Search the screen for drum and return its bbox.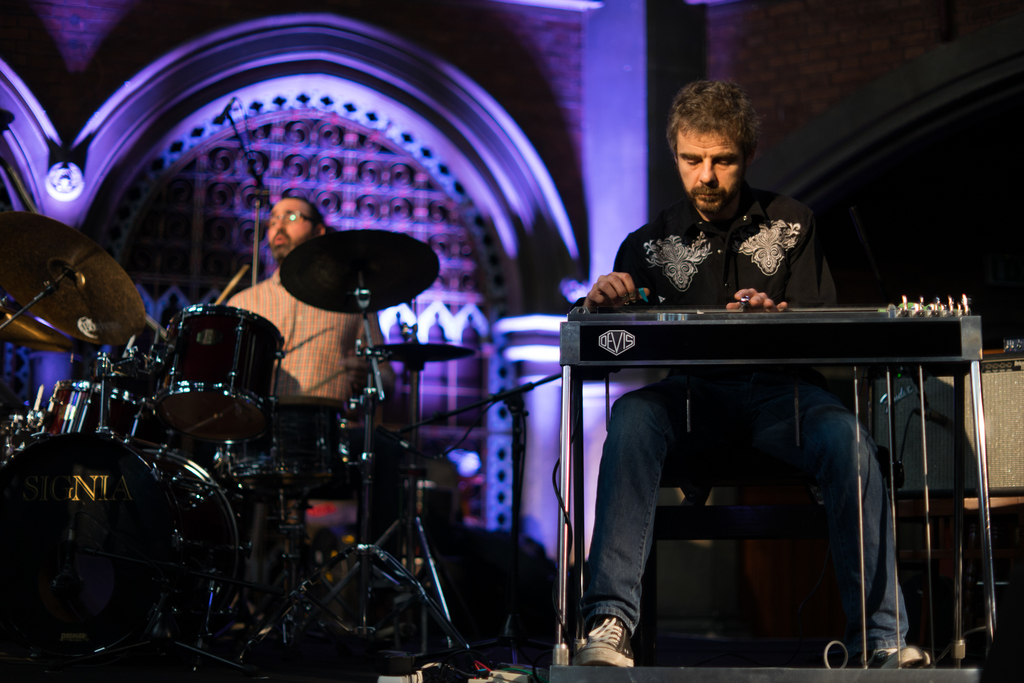
Found: bbox(0, 431, 241, 682).
